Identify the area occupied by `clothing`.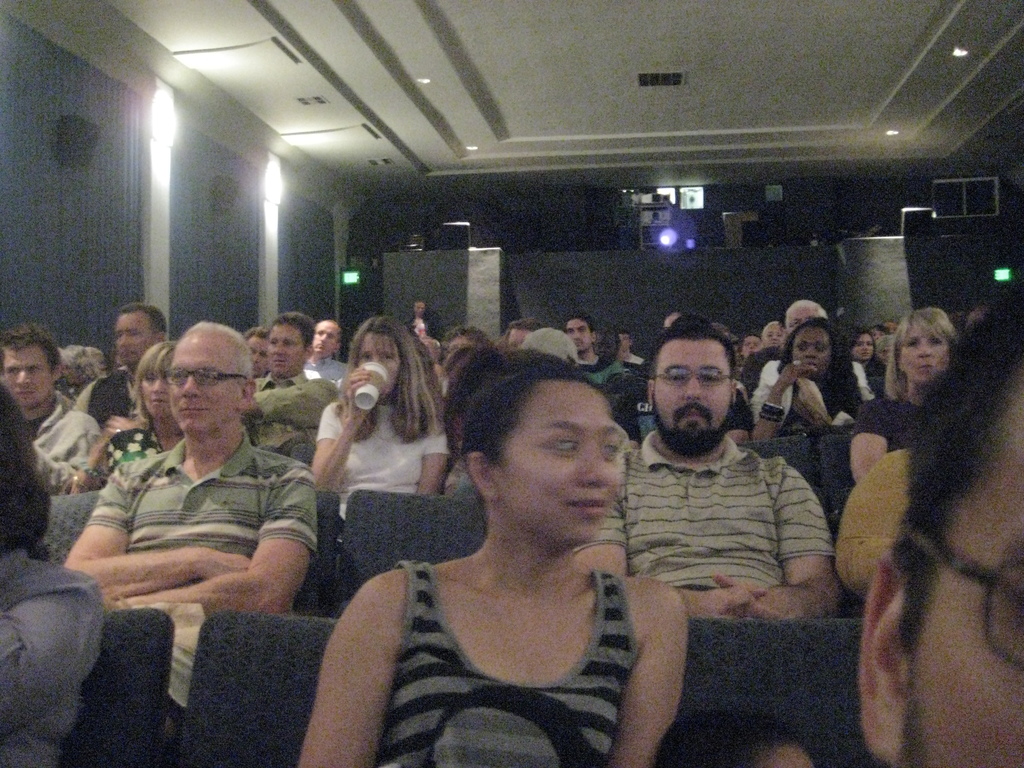
Area: (left=253, top=374, right=340, bottom=466).
